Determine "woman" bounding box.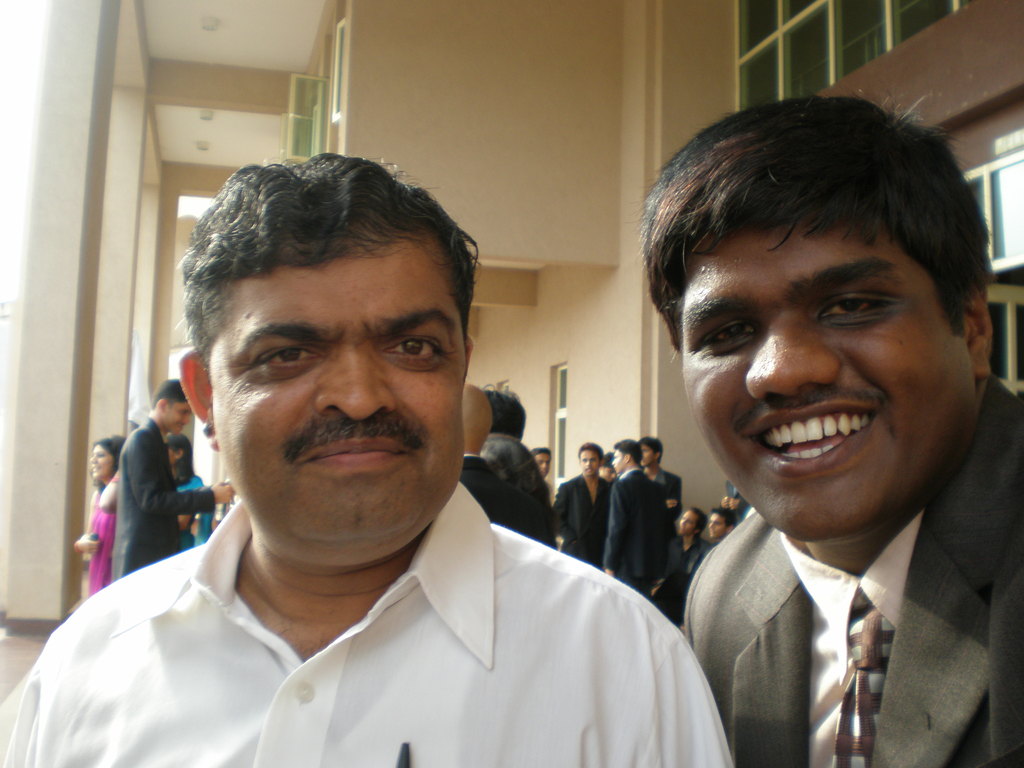
Determined: pyautogui.locateOnScreen(166, 435, 216, 548).
